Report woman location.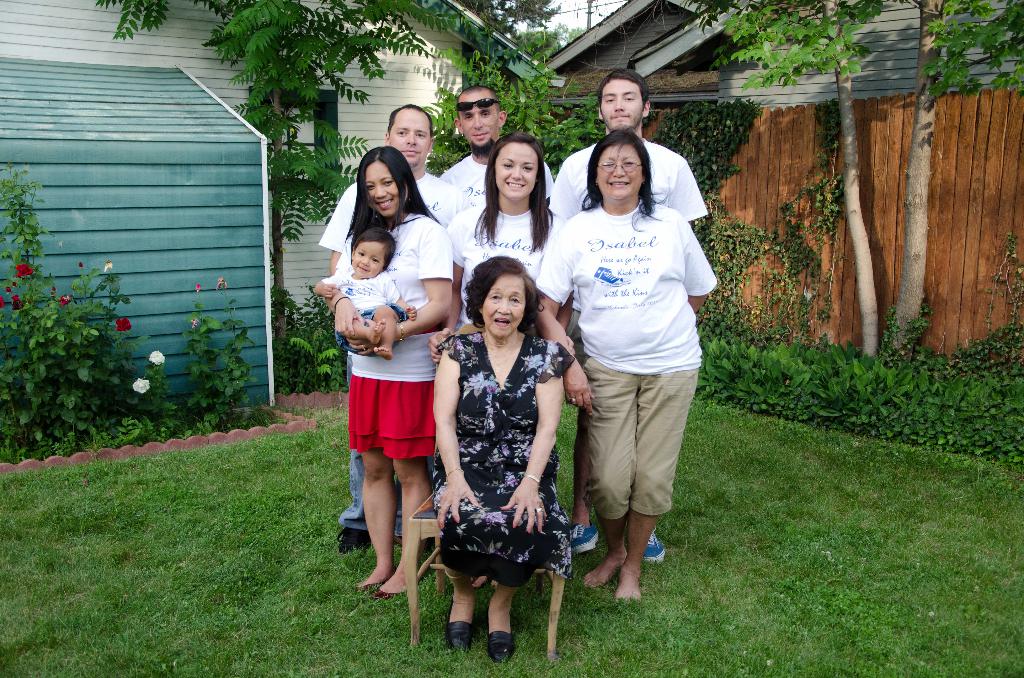
Report: rect(422, 235, 572, 672).
